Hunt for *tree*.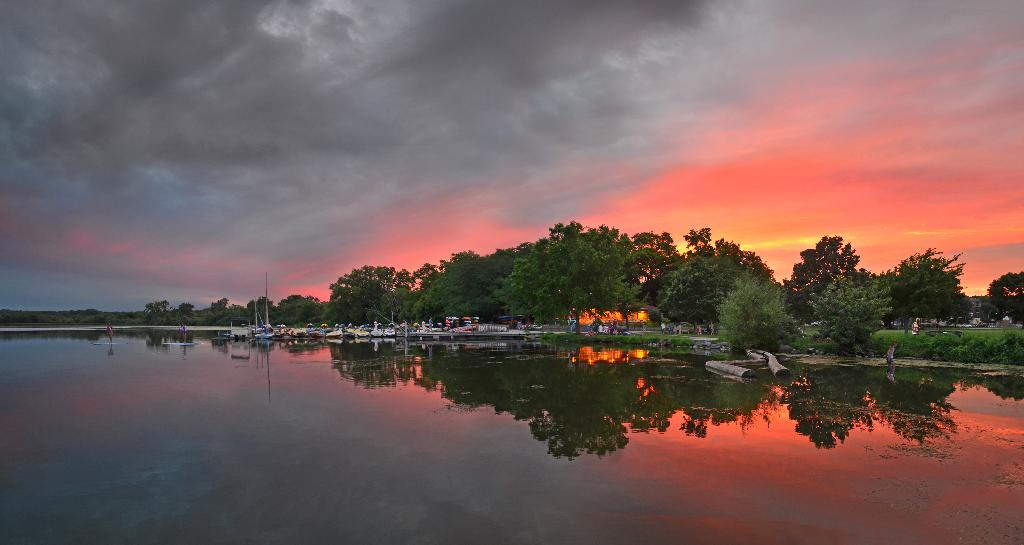
Hunted down at rect(324, 266, 415, 325).
